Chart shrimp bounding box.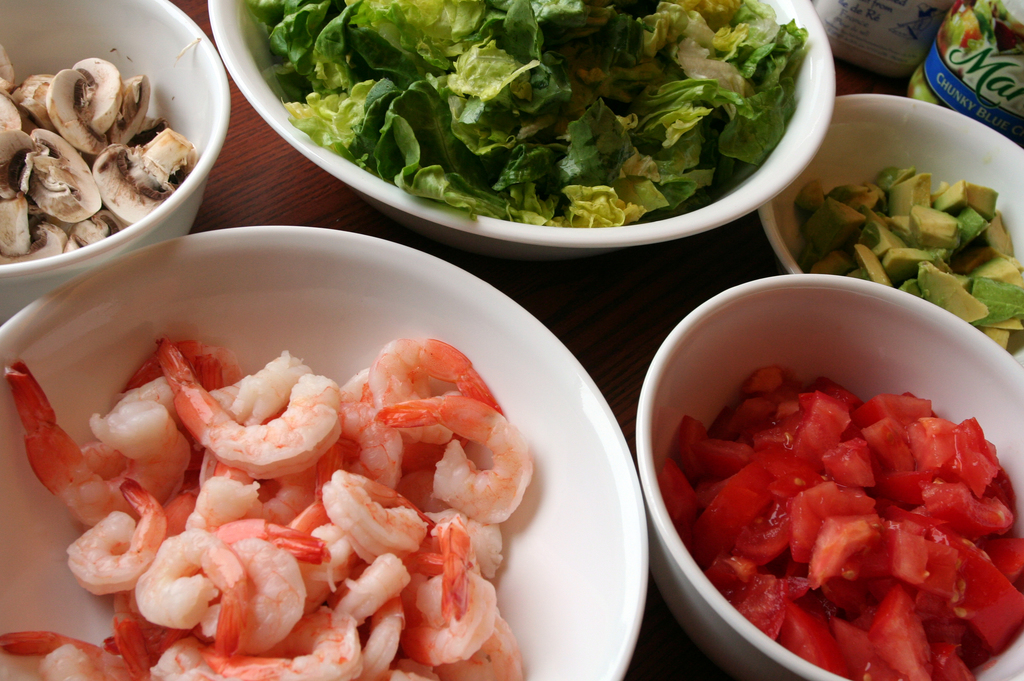
Charted: 0, 633, 136, 680.
